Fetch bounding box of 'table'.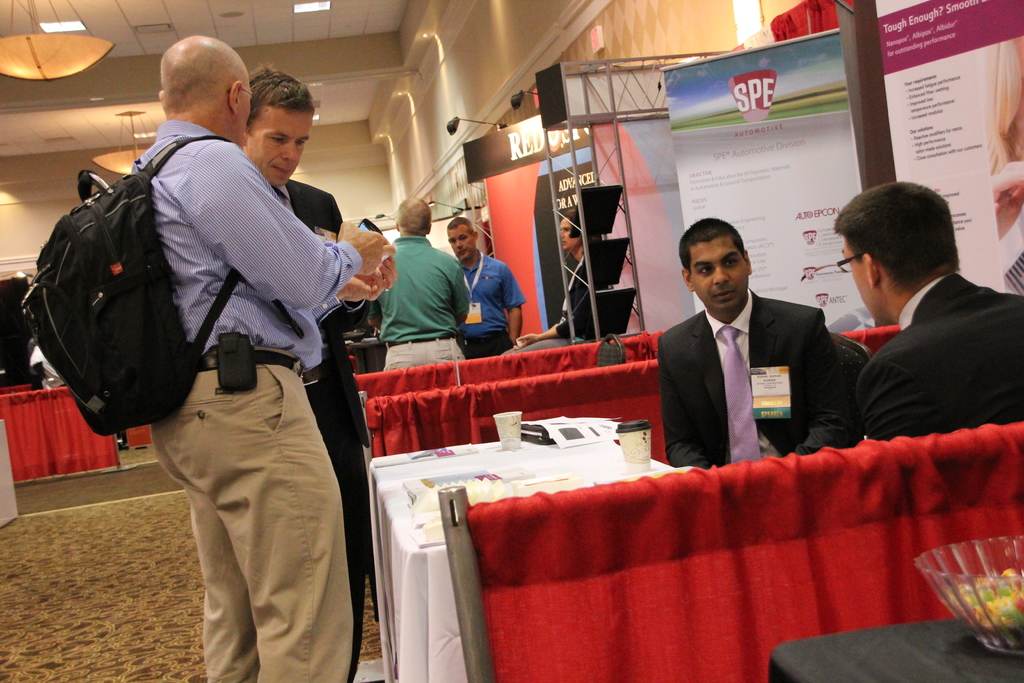
Bbox: left=266, top=301, right=989, bottom=662.
